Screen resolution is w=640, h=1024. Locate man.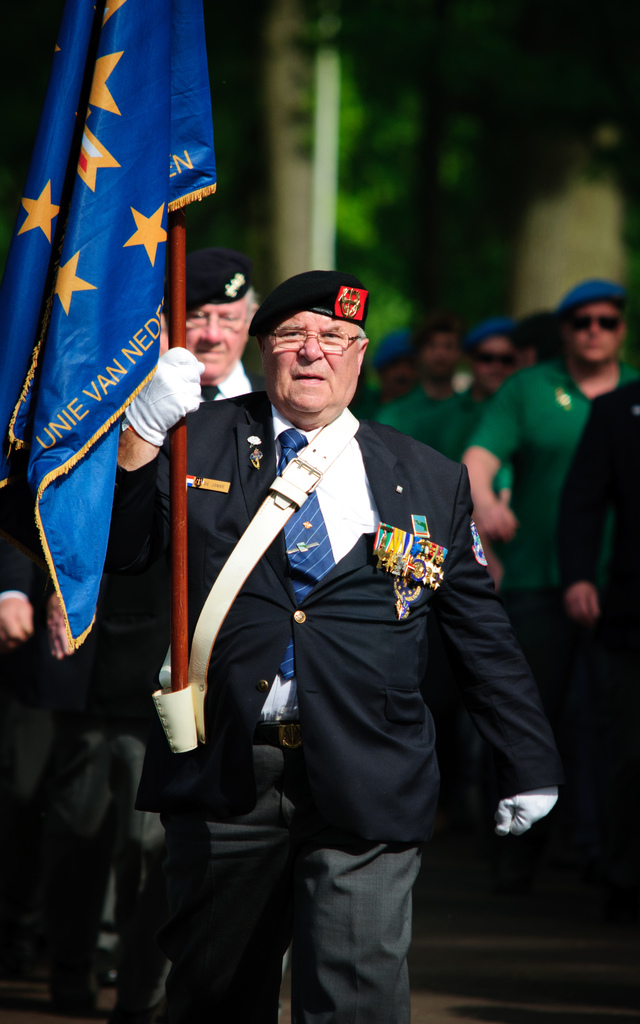
{"x1": 149, "y1": 244, "x2": 535, "y2": 973}.
